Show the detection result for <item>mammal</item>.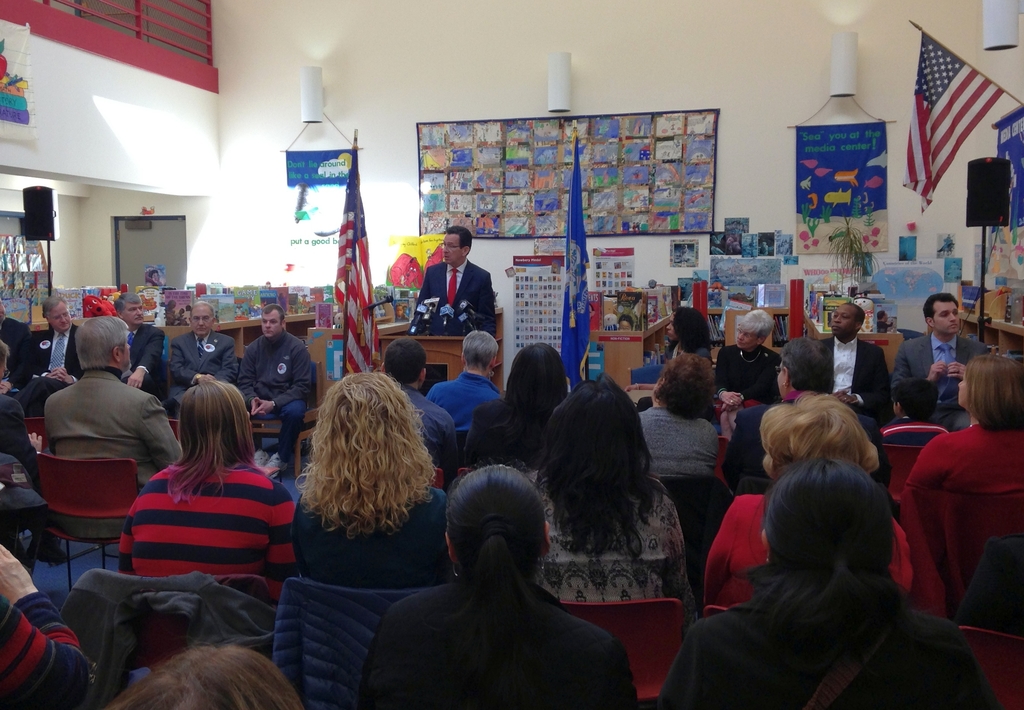
box(400, 219, 502, 383).
